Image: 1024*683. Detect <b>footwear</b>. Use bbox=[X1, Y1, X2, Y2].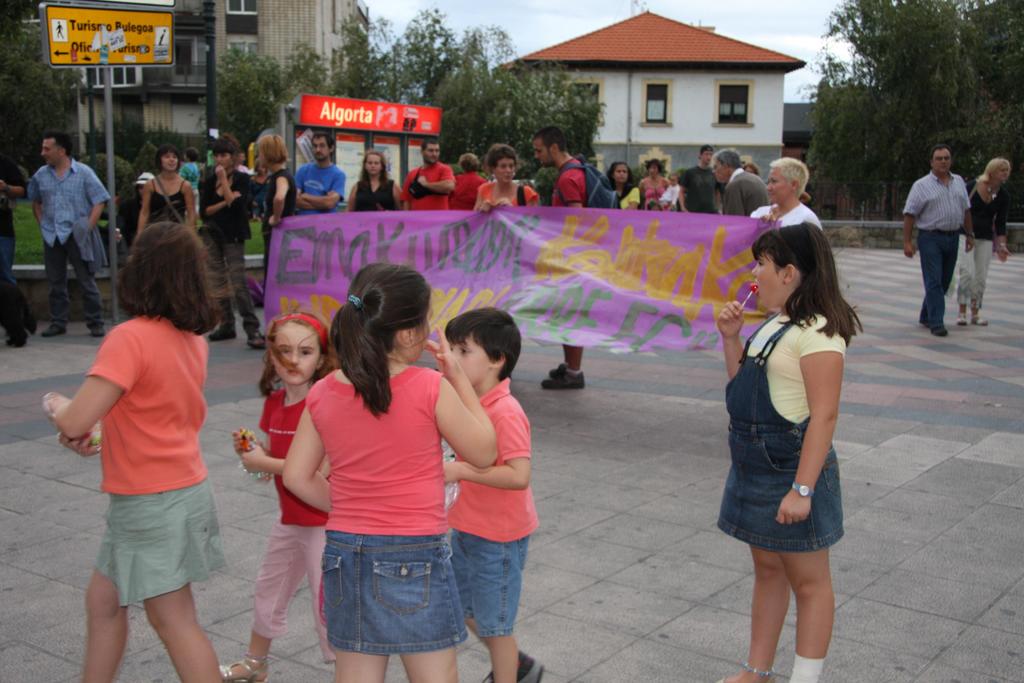
bbox=[252, 332, 263, 352].
